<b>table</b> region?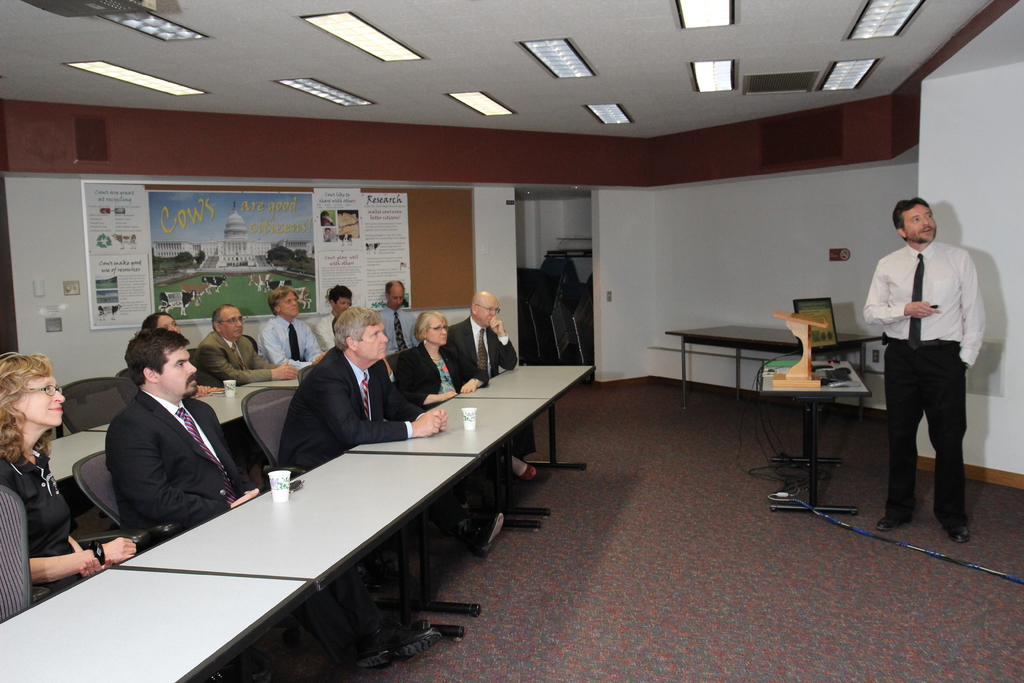
[1, 361, 591, 682]
